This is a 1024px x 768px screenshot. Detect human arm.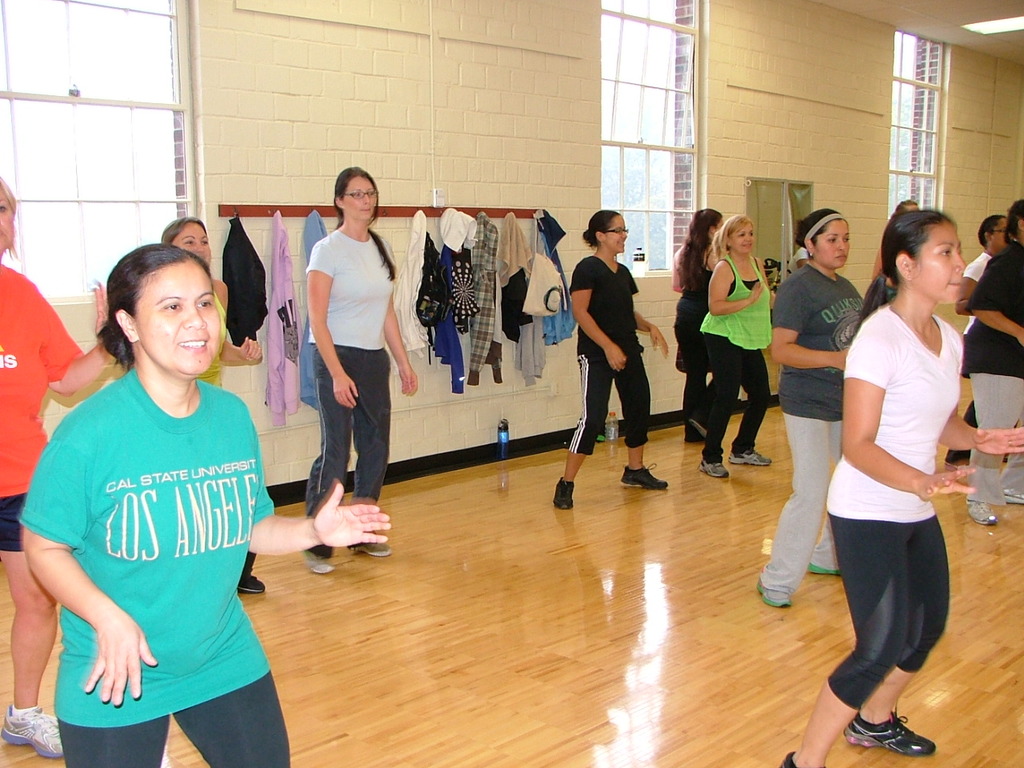
(left=930, top=403, right=1023, bottom=458).
